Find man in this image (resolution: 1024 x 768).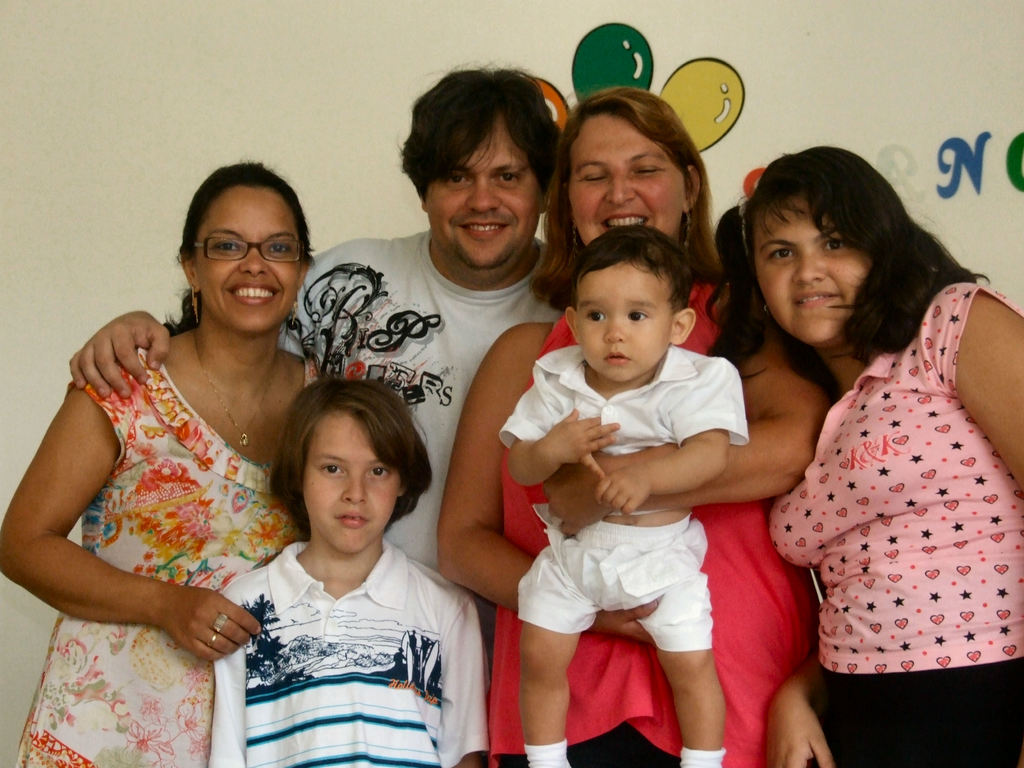
rect(68, 58, 572, 684).
